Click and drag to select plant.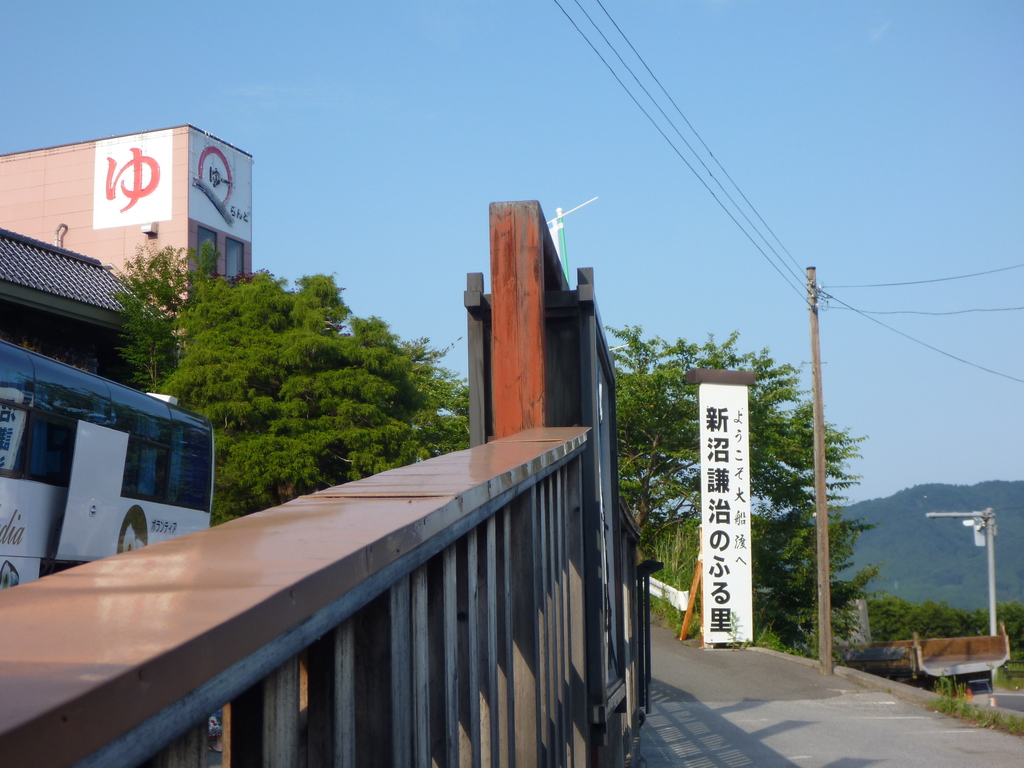
Selection: {"left": 931, "top": 668, "right": 959, "bottom": 711}.
